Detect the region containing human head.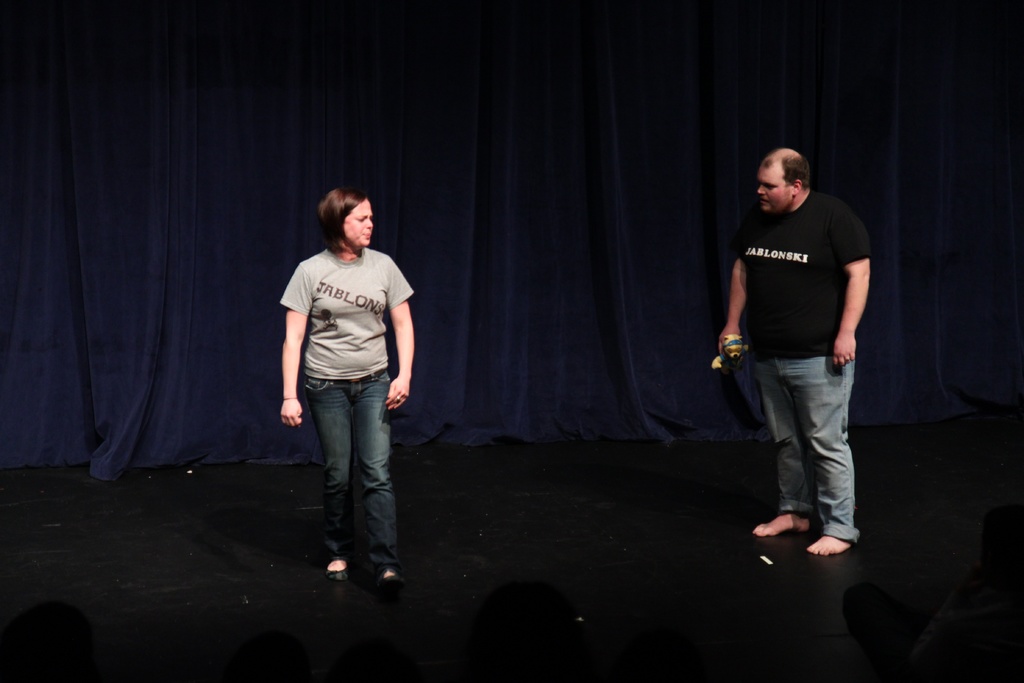
BBox(316, 186, 372, 252).
